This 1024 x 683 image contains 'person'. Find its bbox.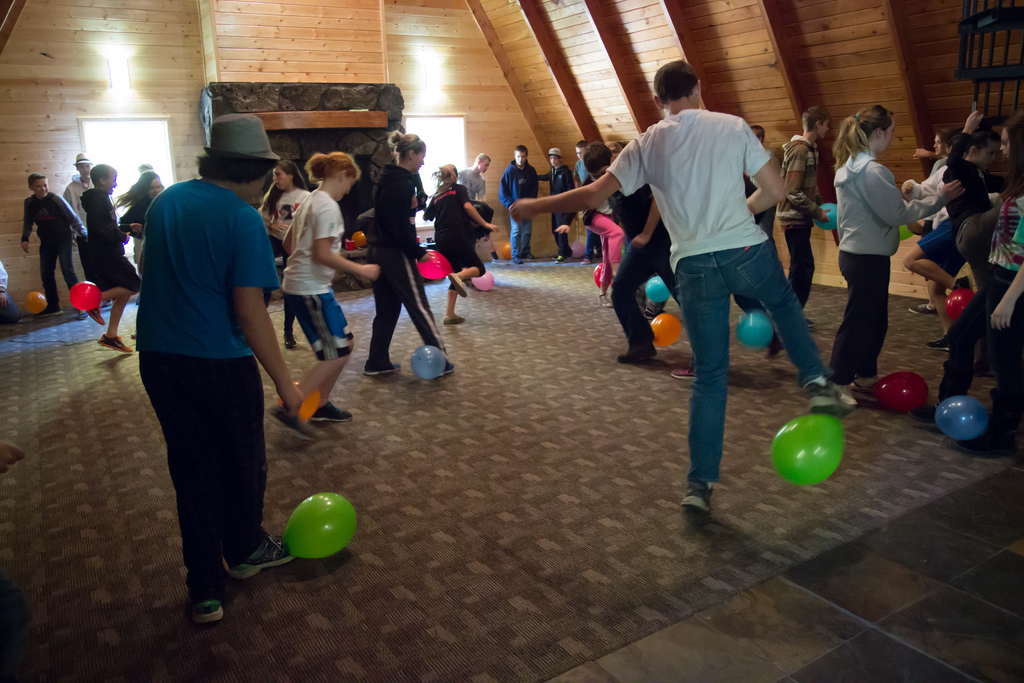
{"x1": 543, "y1": 146, "x2": 576, "y2": 268}.
